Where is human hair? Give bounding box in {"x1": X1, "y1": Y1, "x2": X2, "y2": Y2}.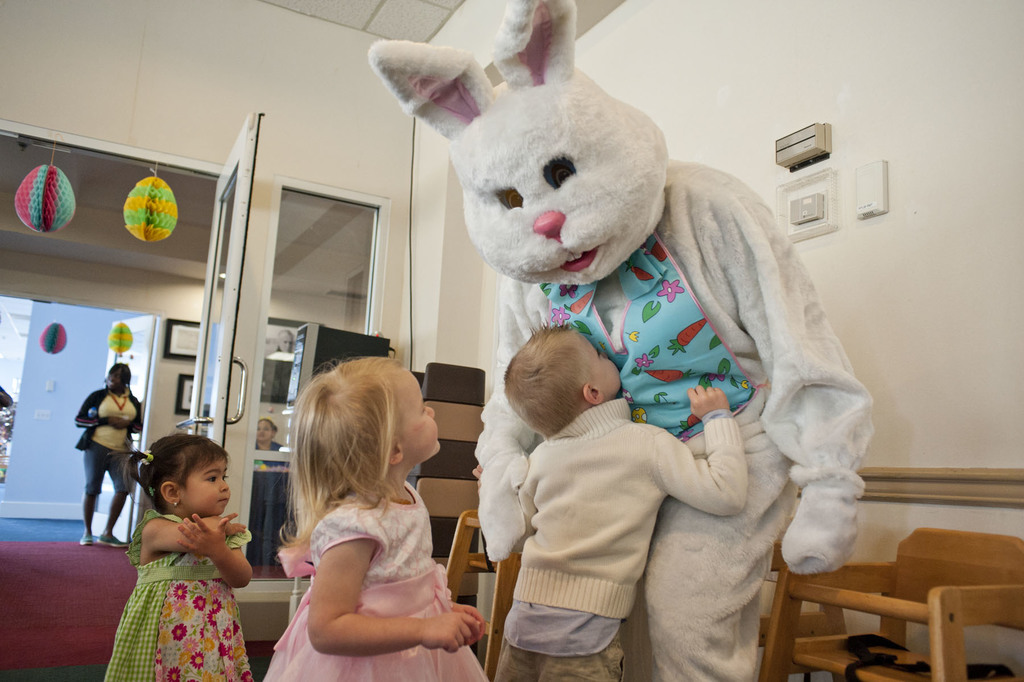
{"x1": 116, "y1": 431, "x2": 228, "y2": 517}.
